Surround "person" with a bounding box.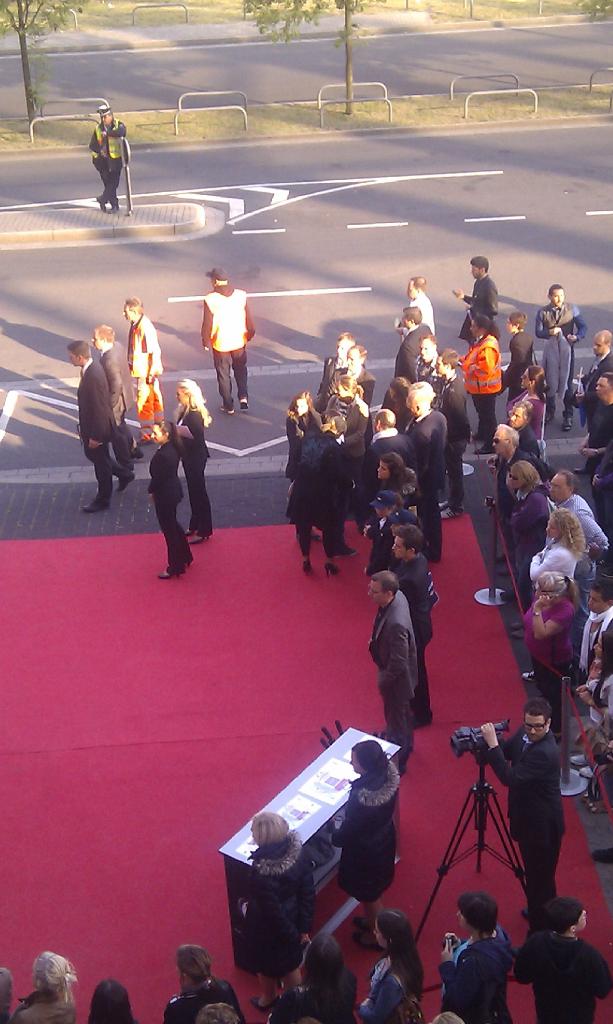
x1=205 y1=269 x2=259 y2=410.
